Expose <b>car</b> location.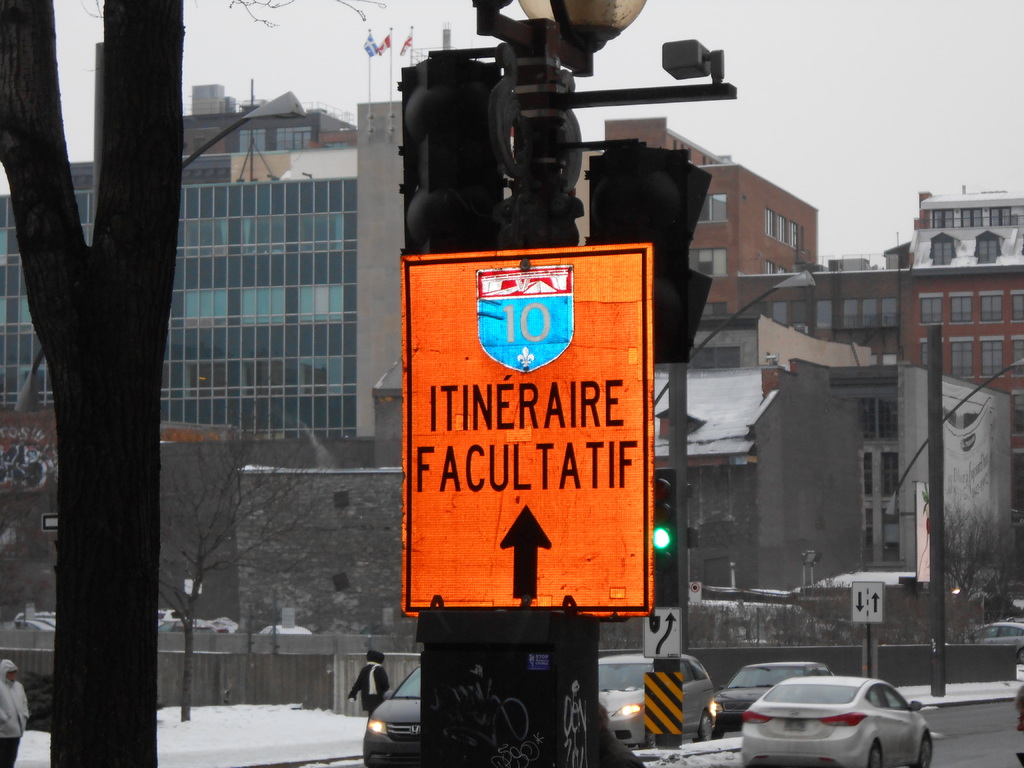
Exposed at [x1=742, y1=675, x2=932, y2=767].
